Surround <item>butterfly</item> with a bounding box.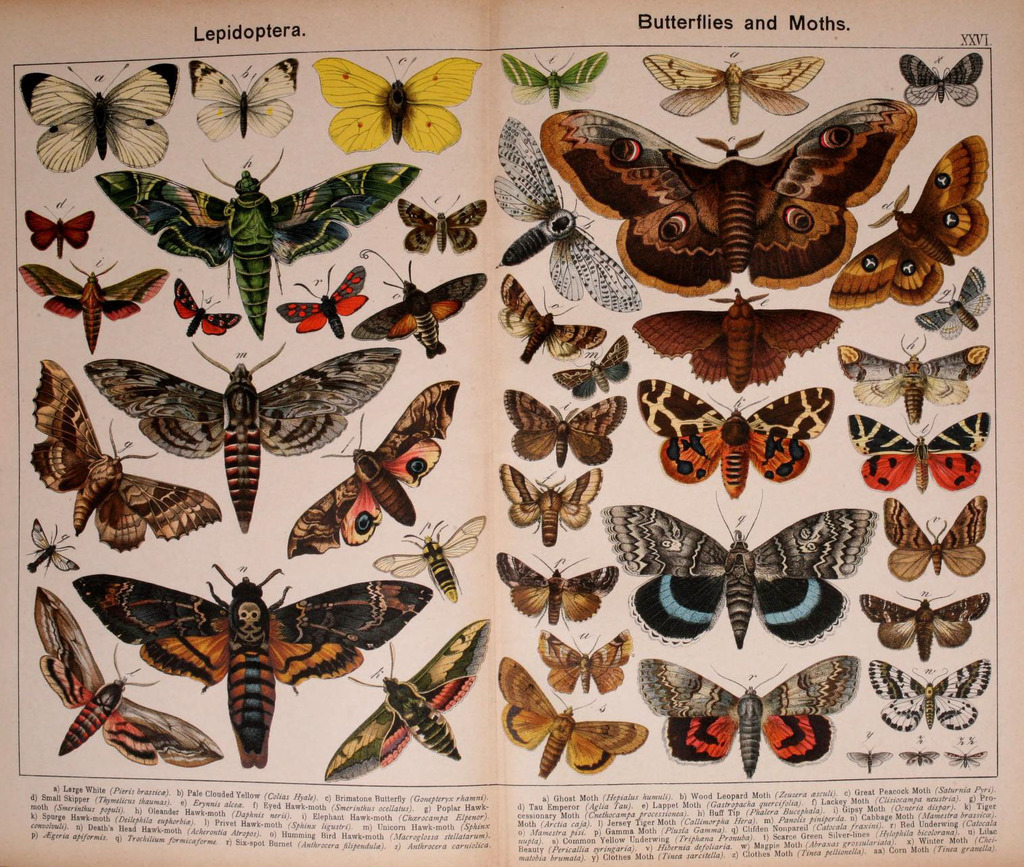
[x1=645, y1=53, x2=819, y2=123].
